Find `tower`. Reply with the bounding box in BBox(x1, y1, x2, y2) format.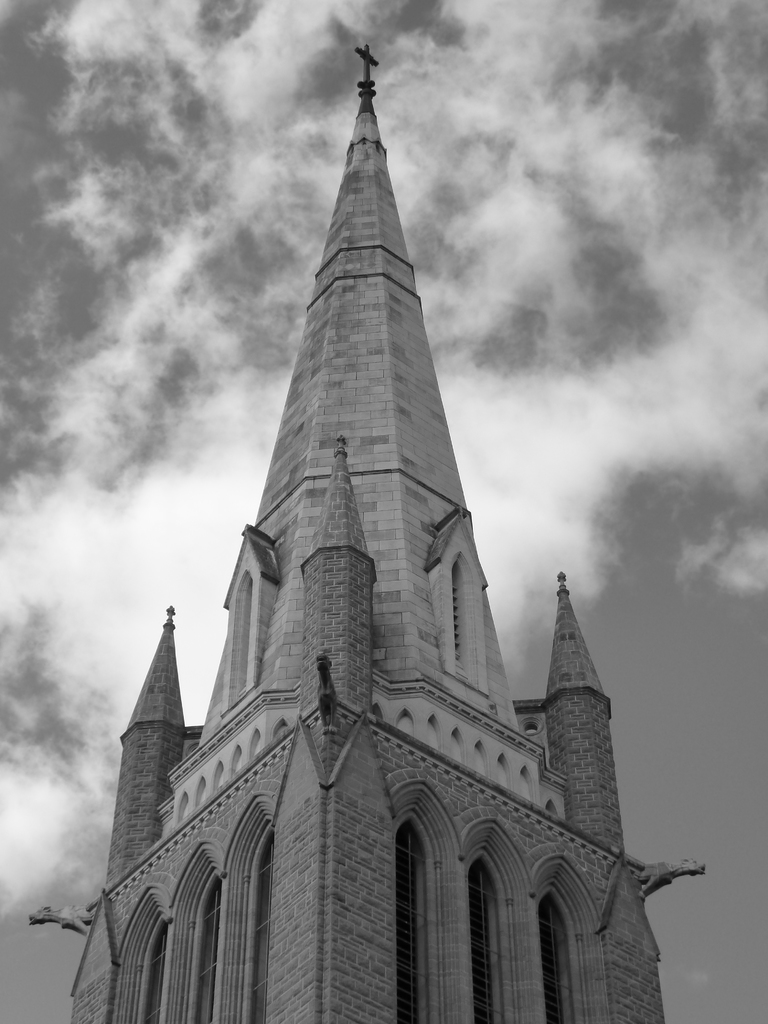
BBox(25, 42, 706, 1023).
